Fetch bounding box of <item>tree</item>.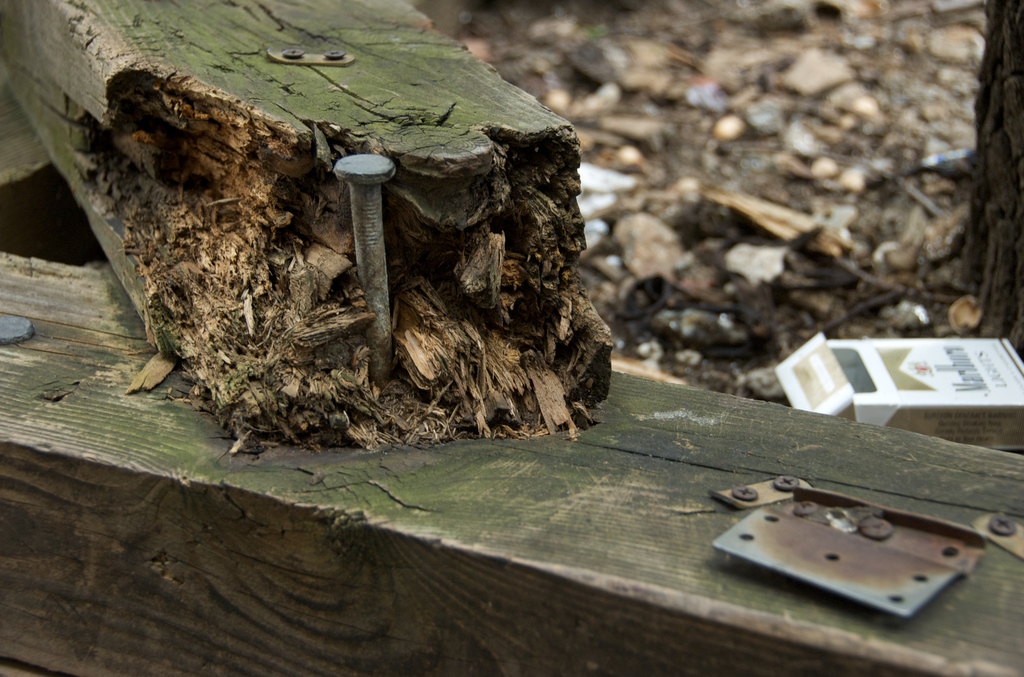
Bbox: <box>945,0,1023,348</box>.
